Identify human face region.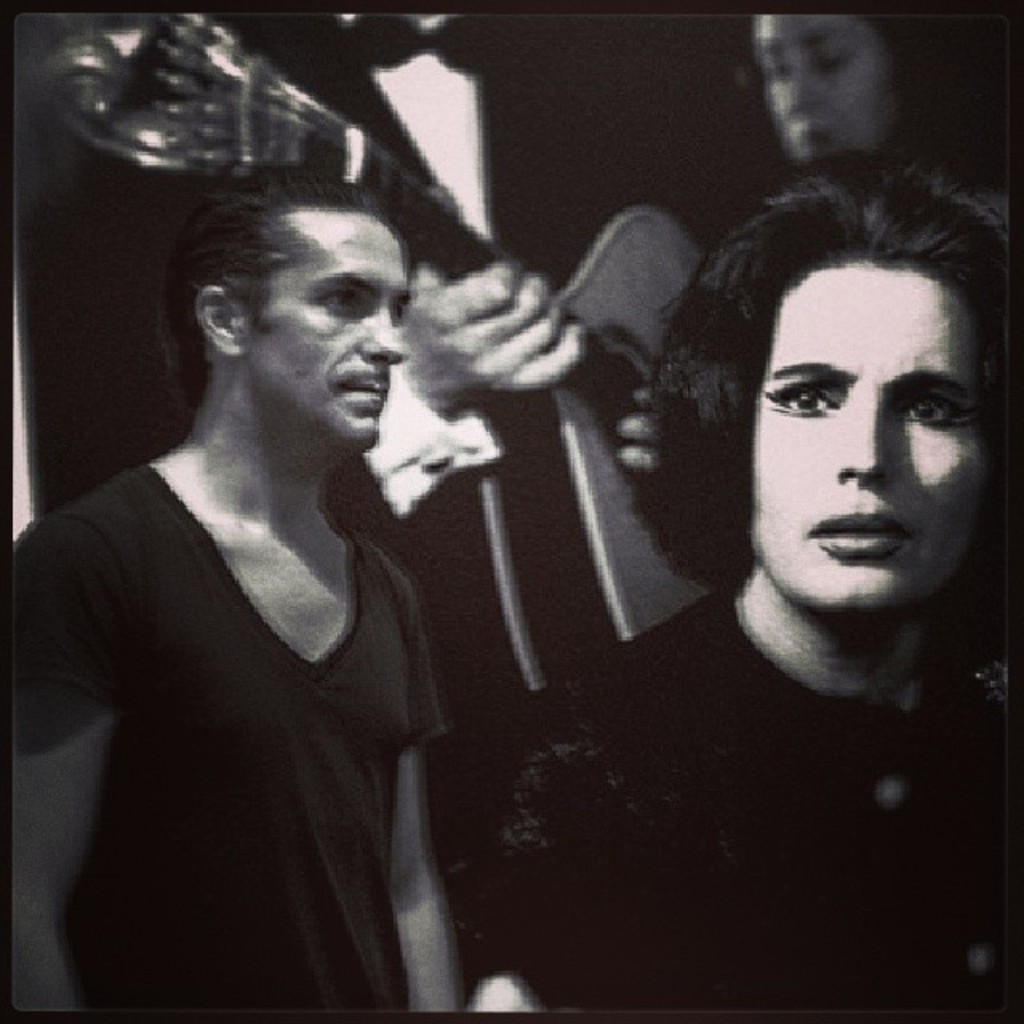
Region: 752,266,990,630.
